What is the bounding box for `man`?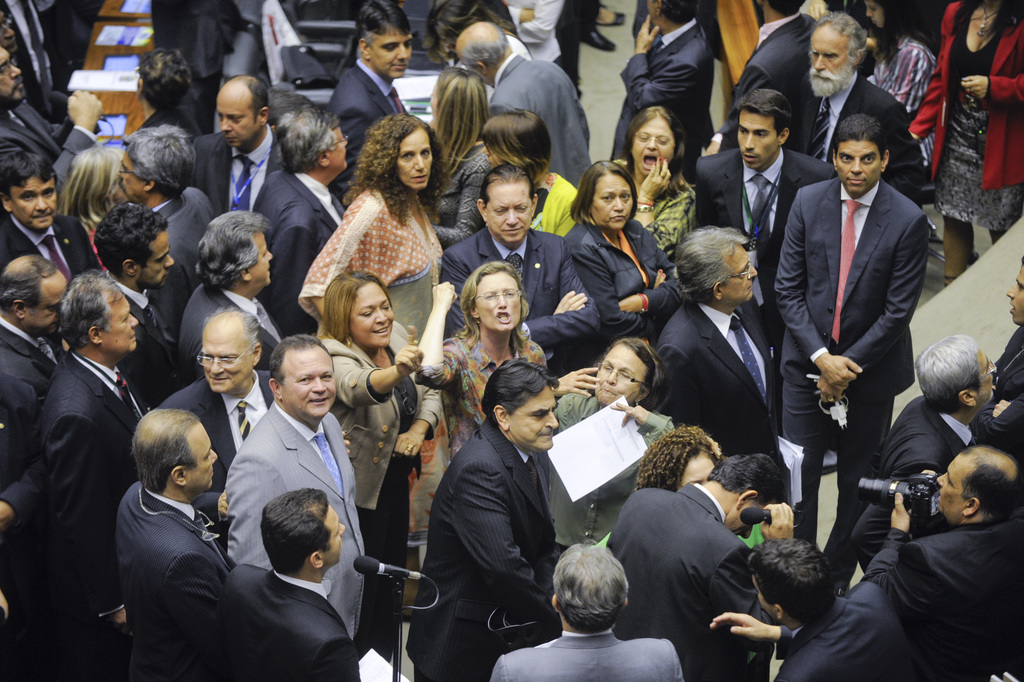
locate(482, 548, 691, 681).
